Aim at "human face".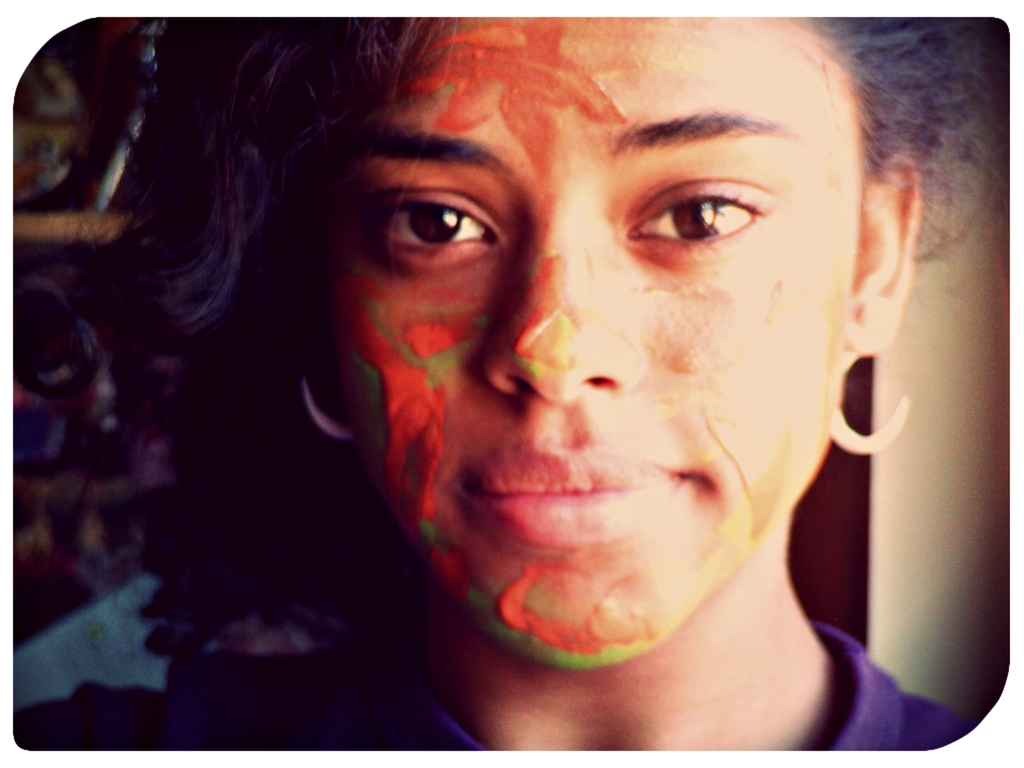
Aimed at (x1=309, y1=0, x2=862, y2=669).
